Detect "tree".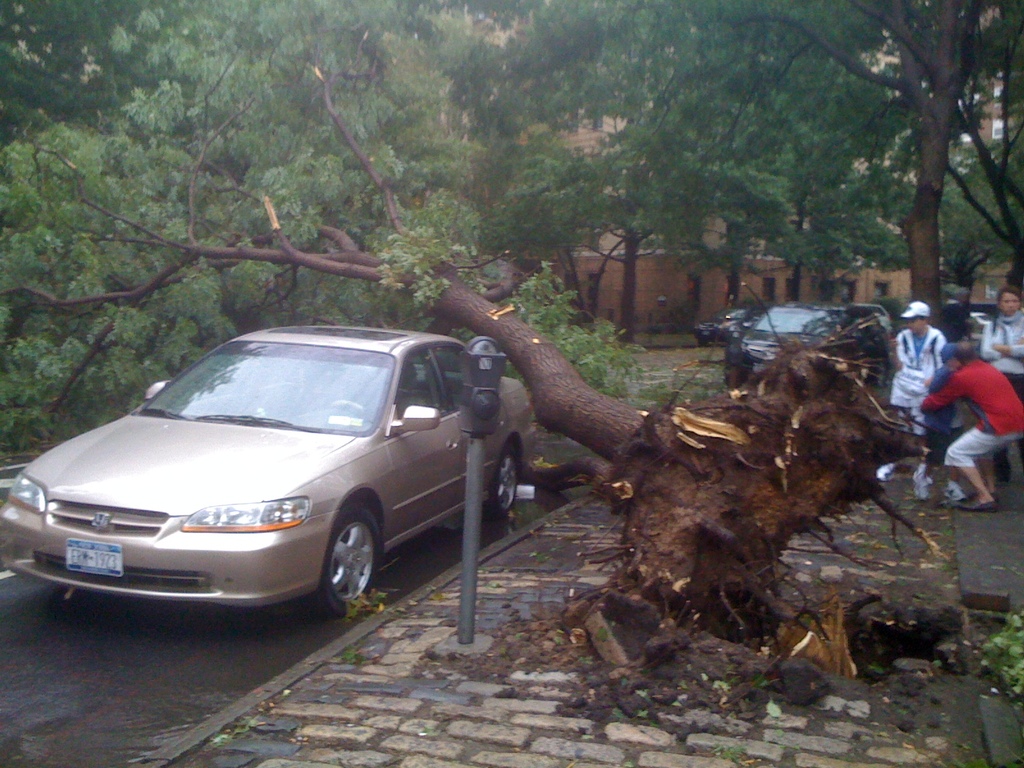
Detected at bbox(0, 161, 1023, 675).
